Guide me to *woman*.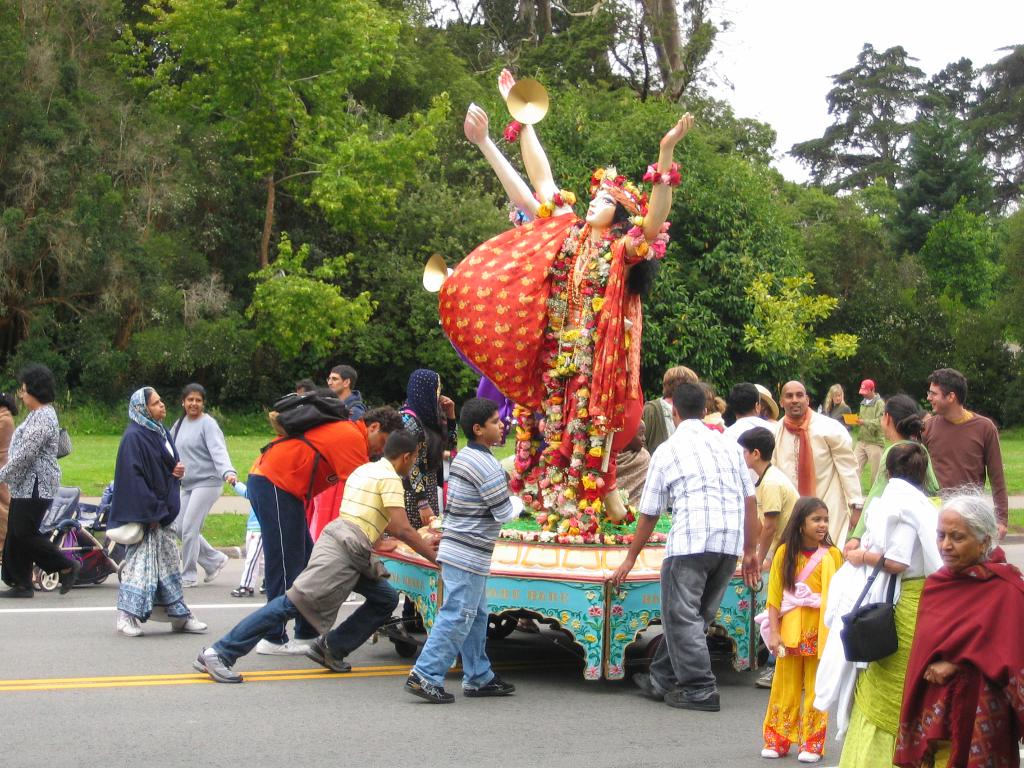
Guidance: pyautogui.locateOnScreen(0, 366, 83, 602).
